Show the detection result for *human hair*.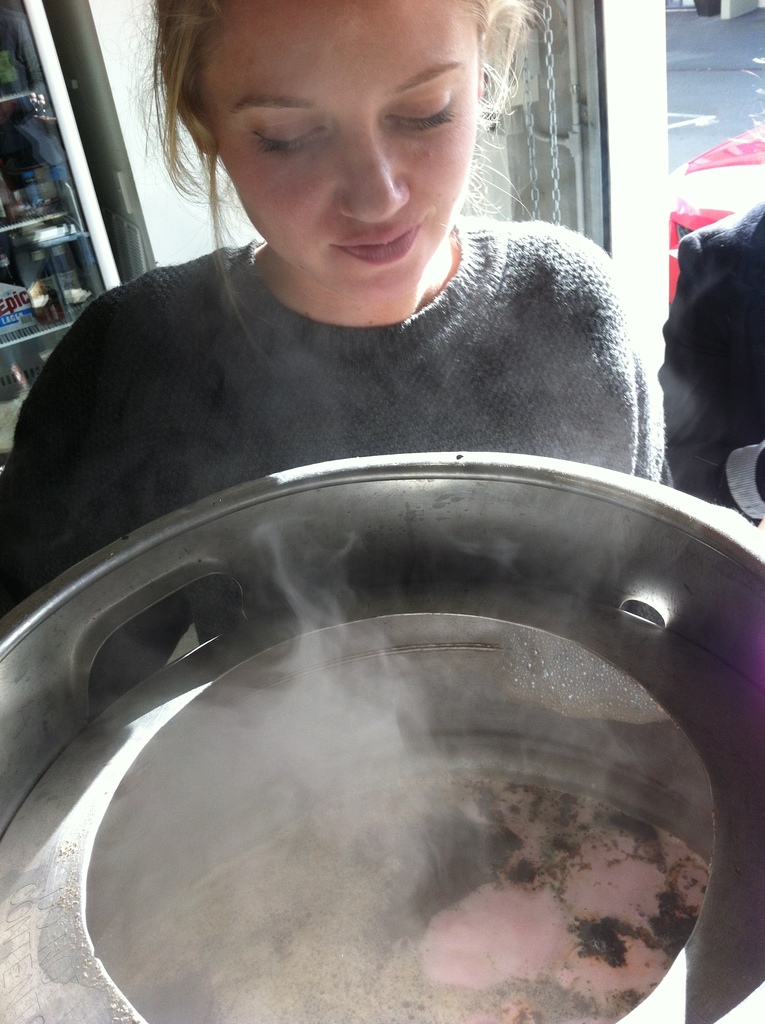
x1=140 y1=2 x2=533 y2=228.
